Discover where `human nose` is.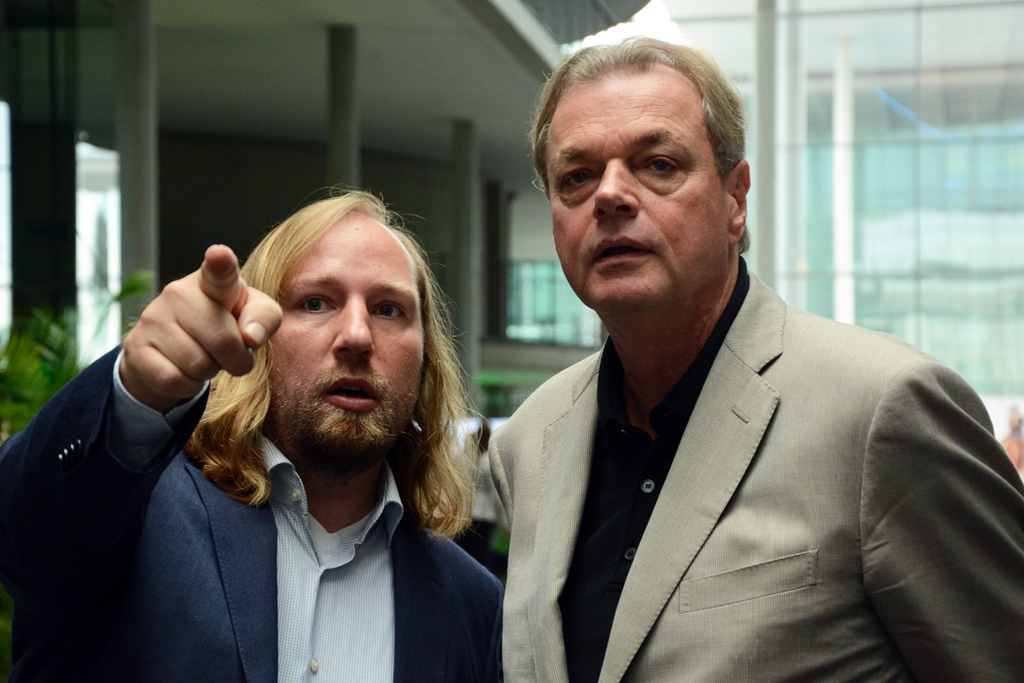
Discovered at l=330, t=296, r=375, b=357.
